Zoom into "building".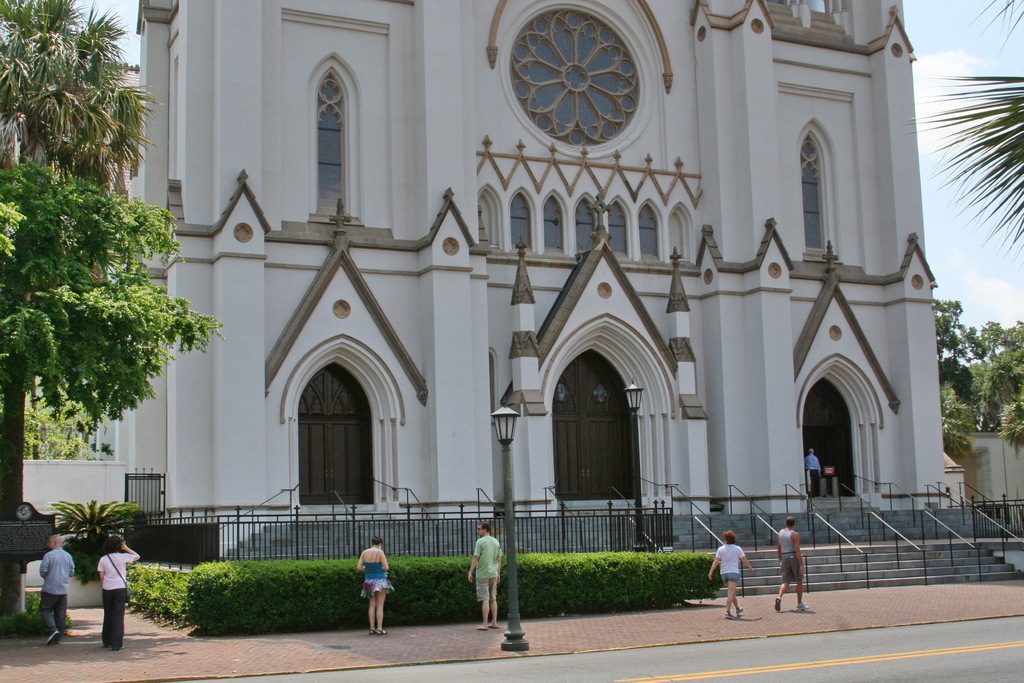
Zoom target: (0, 0, 1021, 626).
